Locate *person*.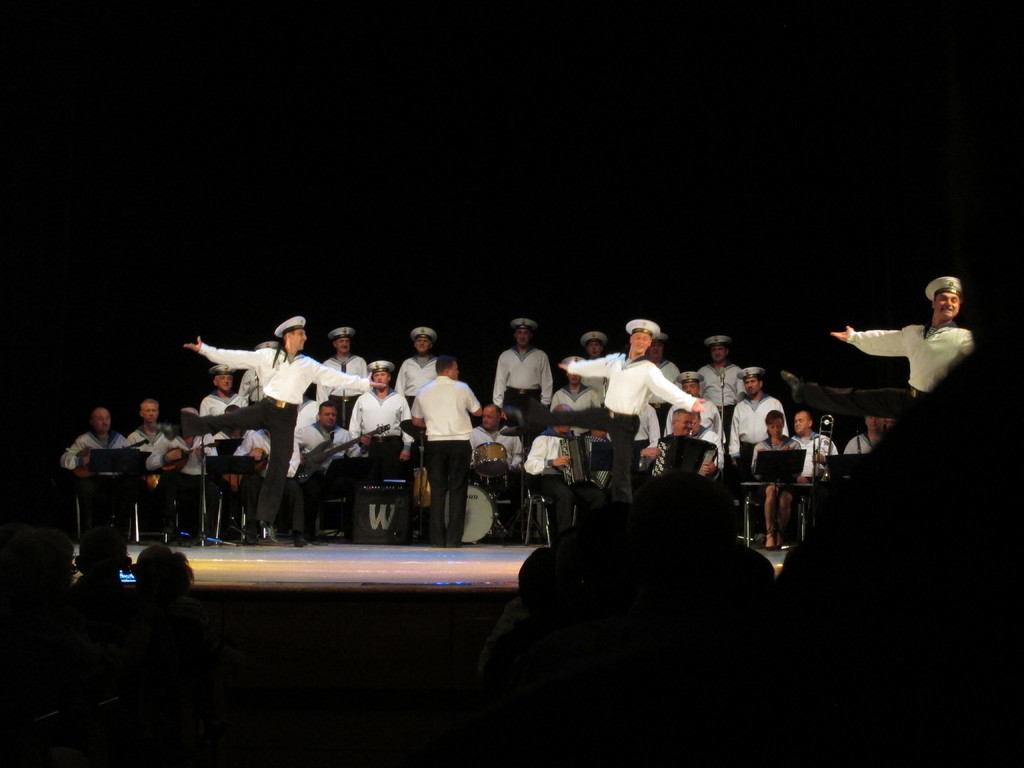
Bounding box: BBox(580, 327, 604, 356).
